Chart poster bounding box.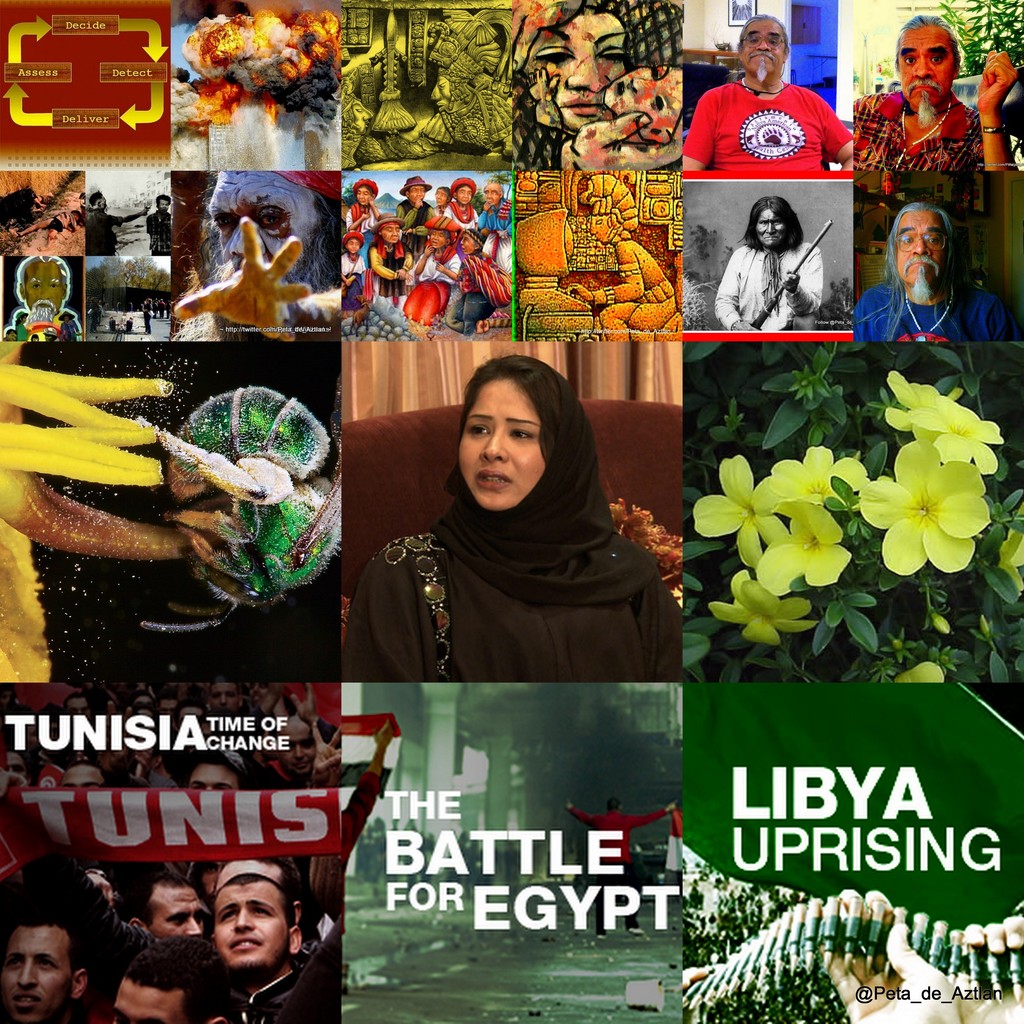
Charted: {"left": 0, "top": 0, "right": 1023, "bottom": 1023}.
